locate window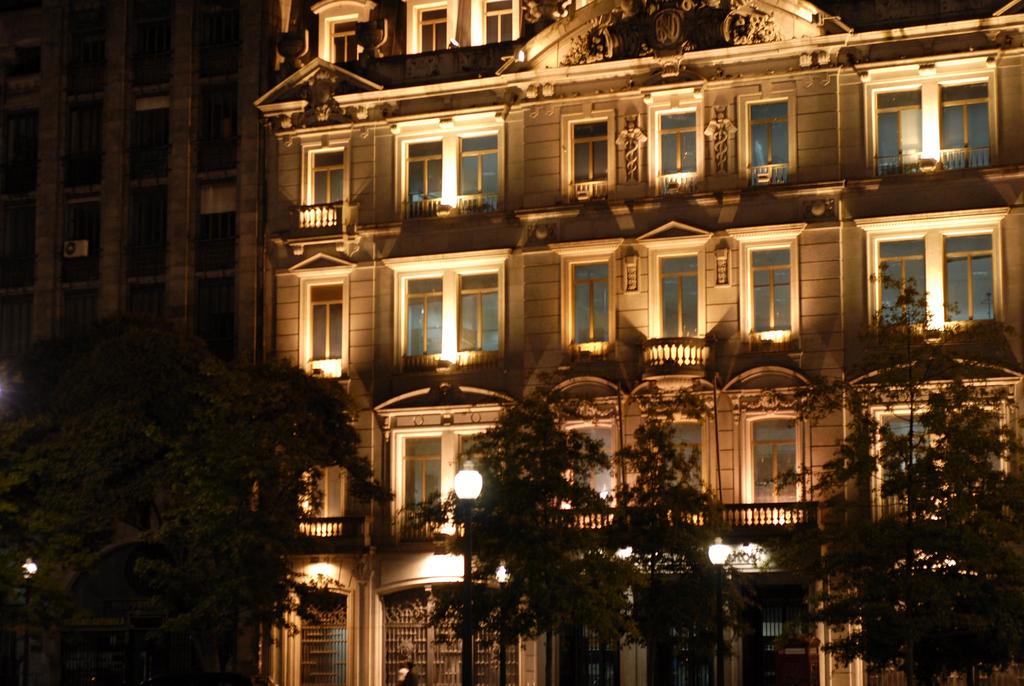
566/115/612/198
